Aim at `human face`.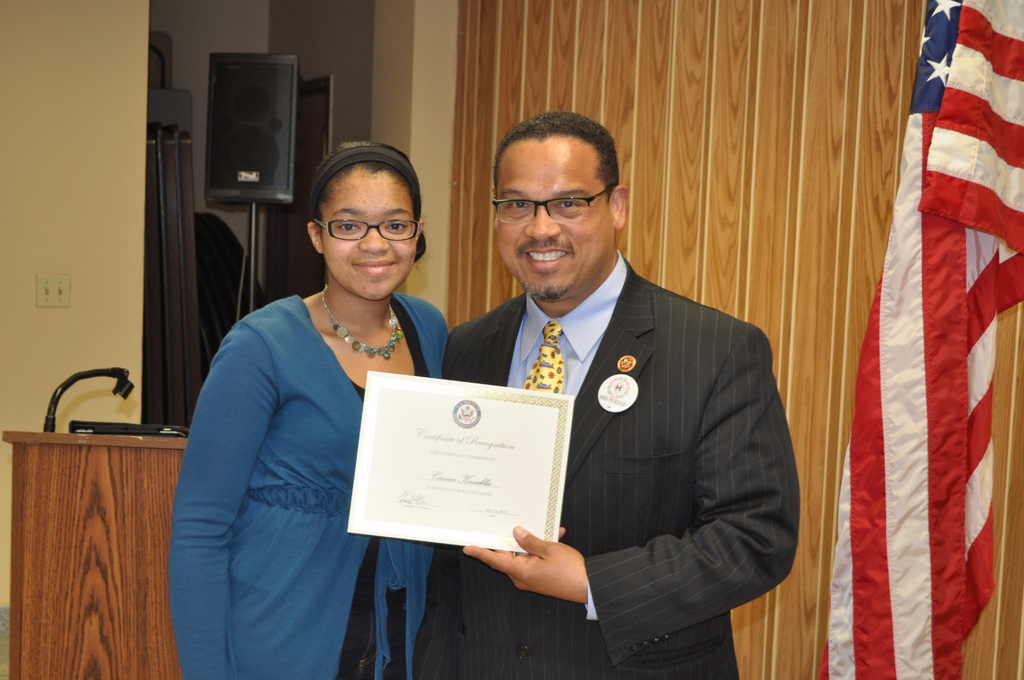
Aimed at select_region(320, 170, 419, 302).
